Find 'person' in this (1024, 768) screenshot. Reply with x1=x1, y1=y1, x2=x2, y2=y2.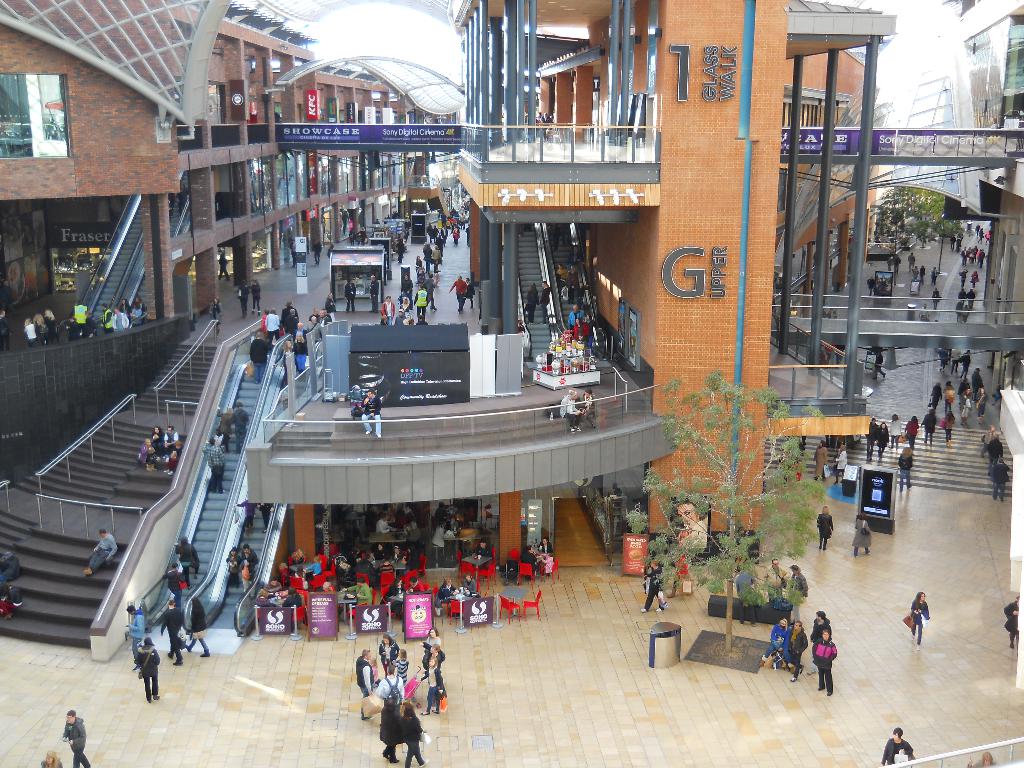
x1=230, y1=400, x2=250, y2=452.
